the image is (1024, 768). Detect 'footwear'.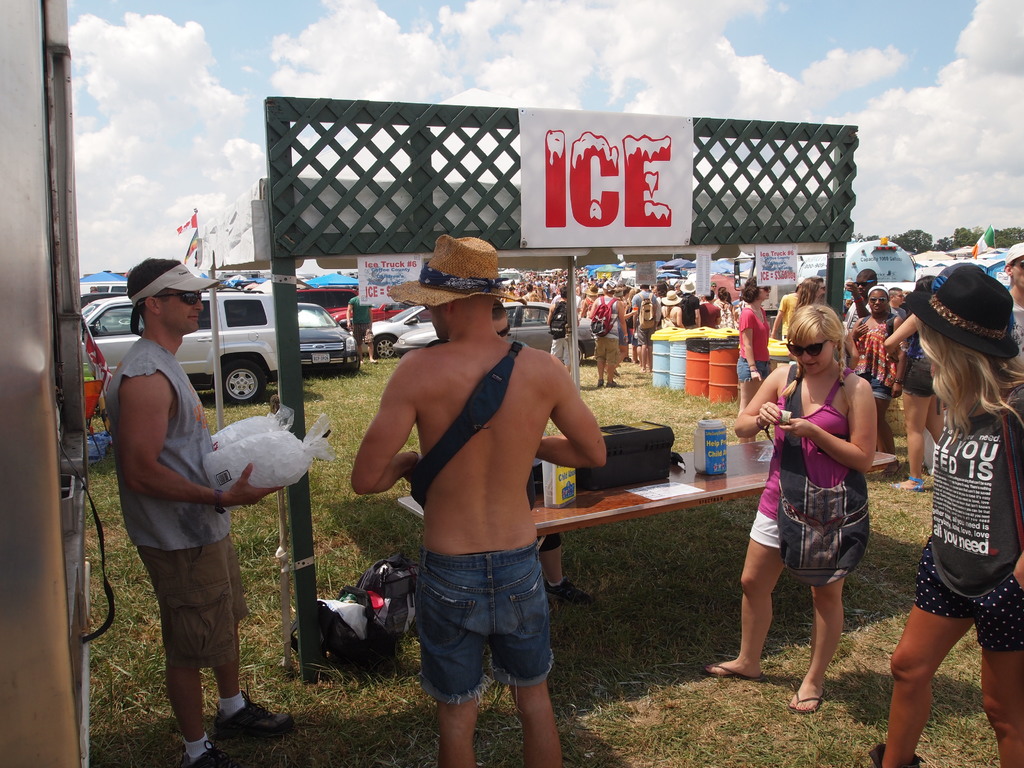
Detection: (left=604, top=381, right=618, bottom=388).
